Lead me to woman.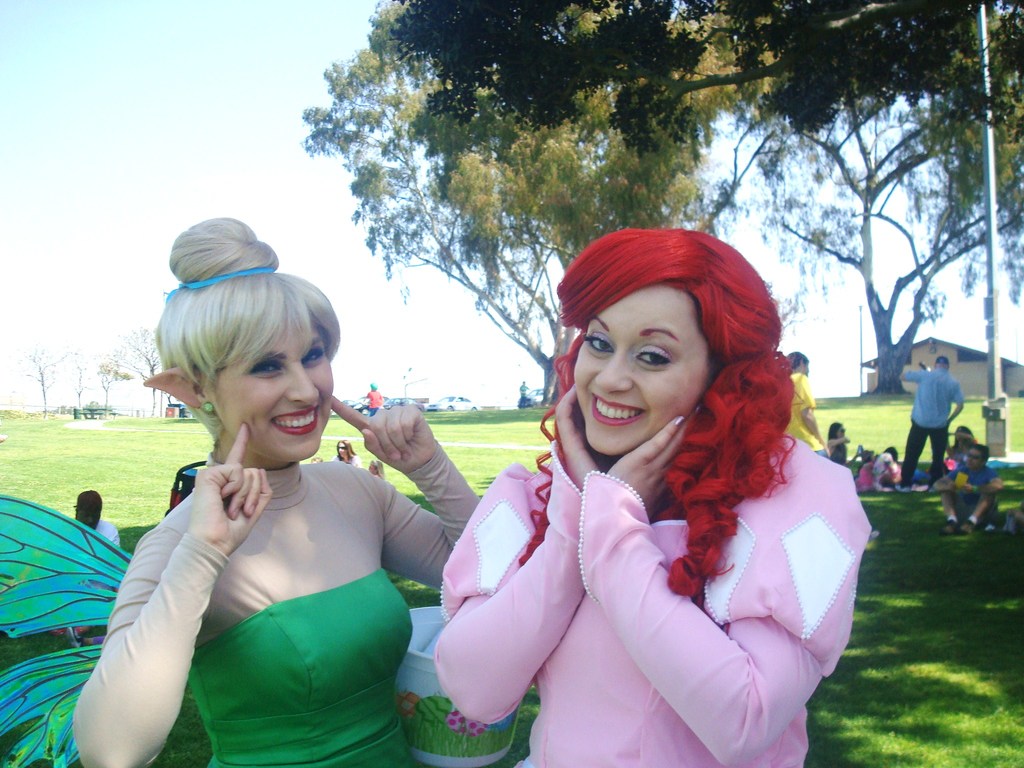
Lead to <region>74, 217, 482, 767</region>.
